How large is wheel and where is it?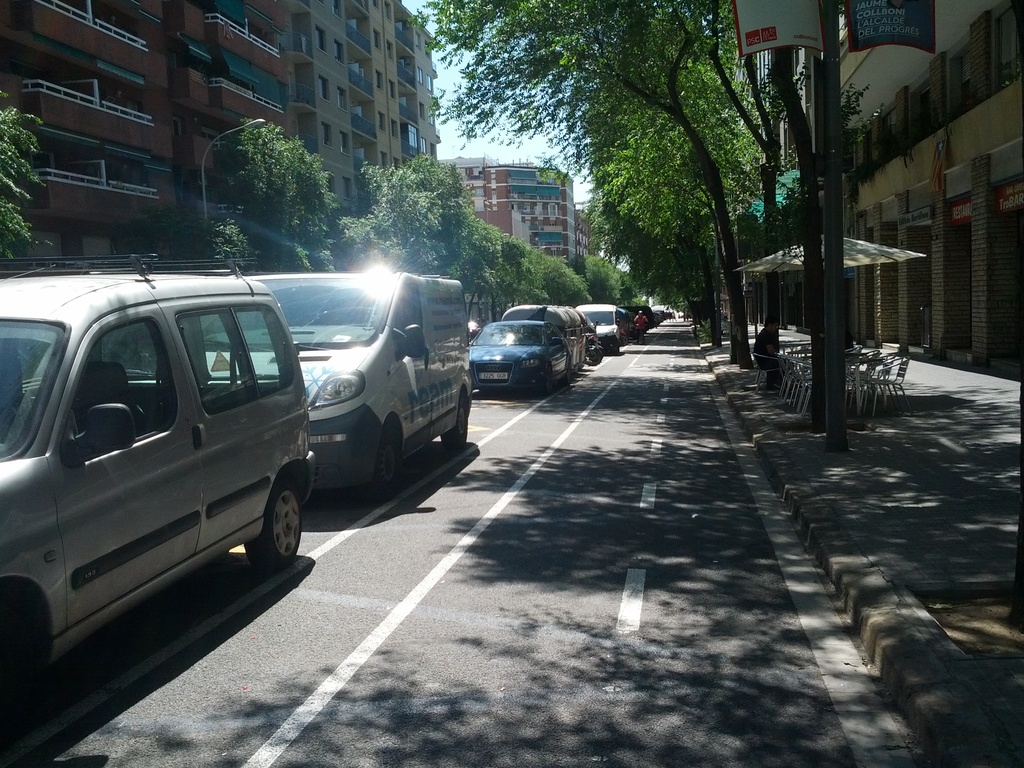
Bounding box: [left=620, top=337, right=626, bottom=346].
